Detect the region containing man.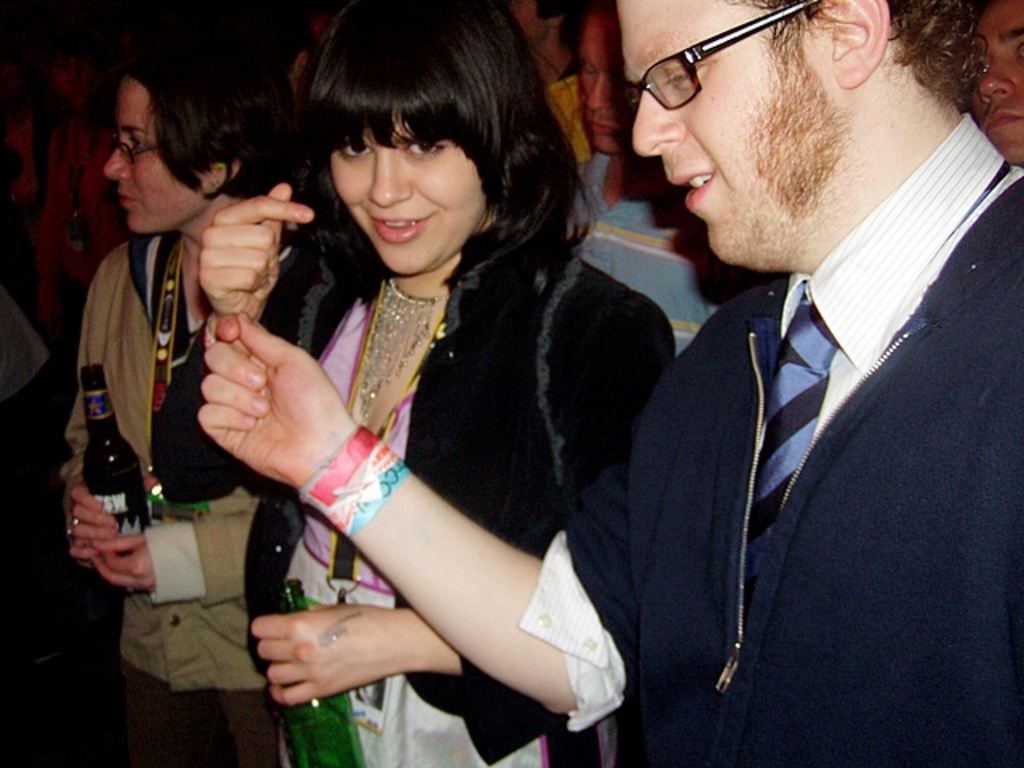
select_region(200, 0, 1022, 766).
